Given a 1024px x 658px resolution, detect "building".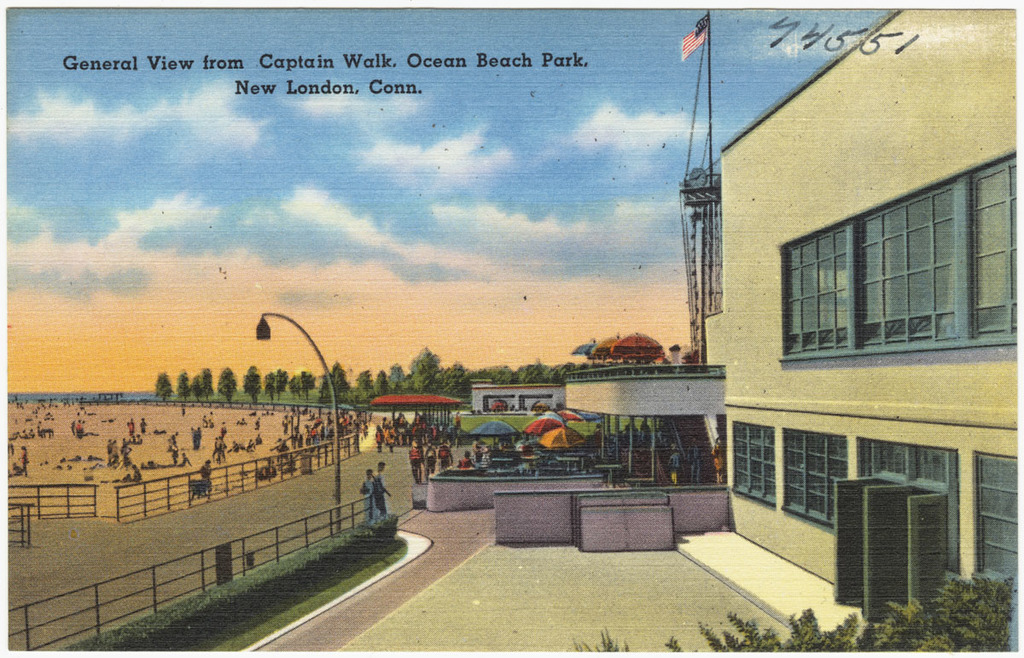
[left=365, top=391, right=457, bottom=410].
